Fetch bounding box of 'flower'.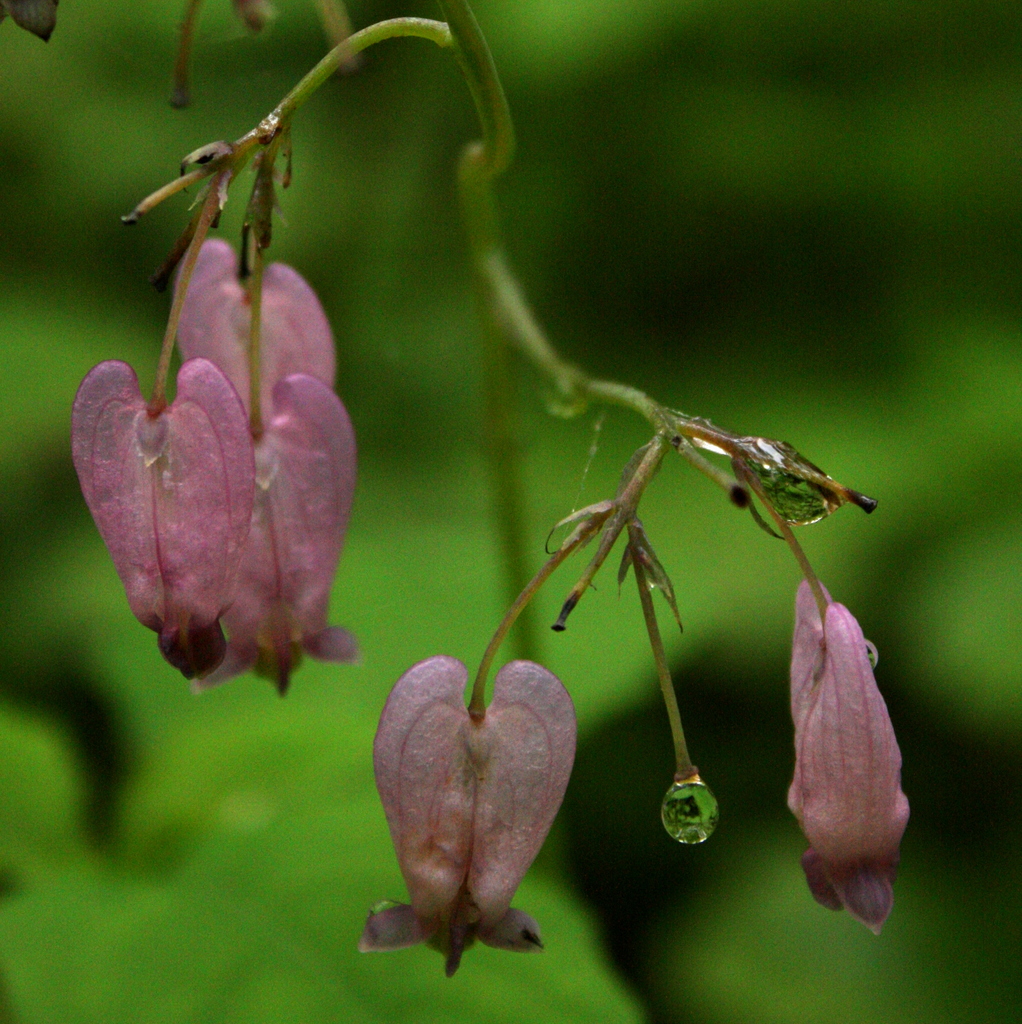
Bbox: l=66, t=354, r=260, b=678.
